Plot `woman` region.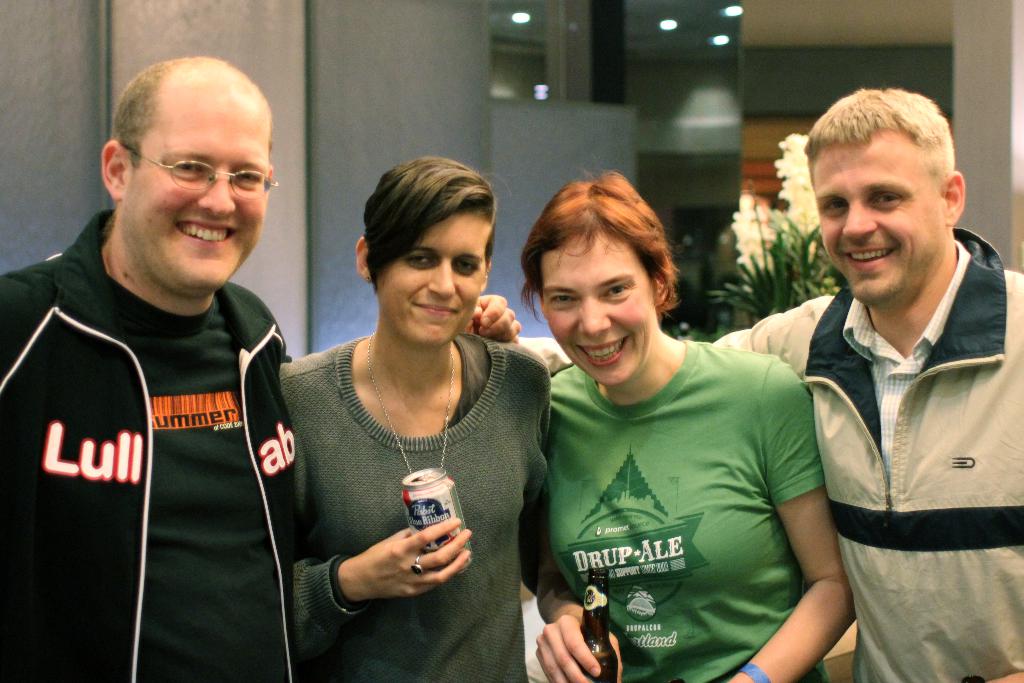
Plotted at 255 158 546 670.
